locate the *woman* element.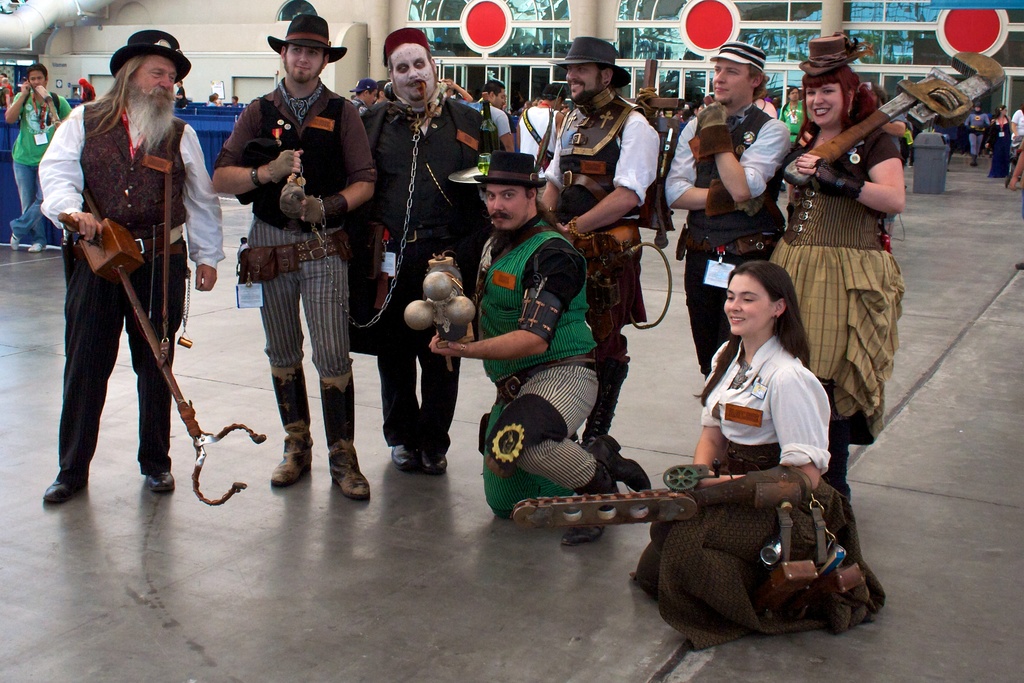
Element bbox: box(672, 223, 850, 570).
